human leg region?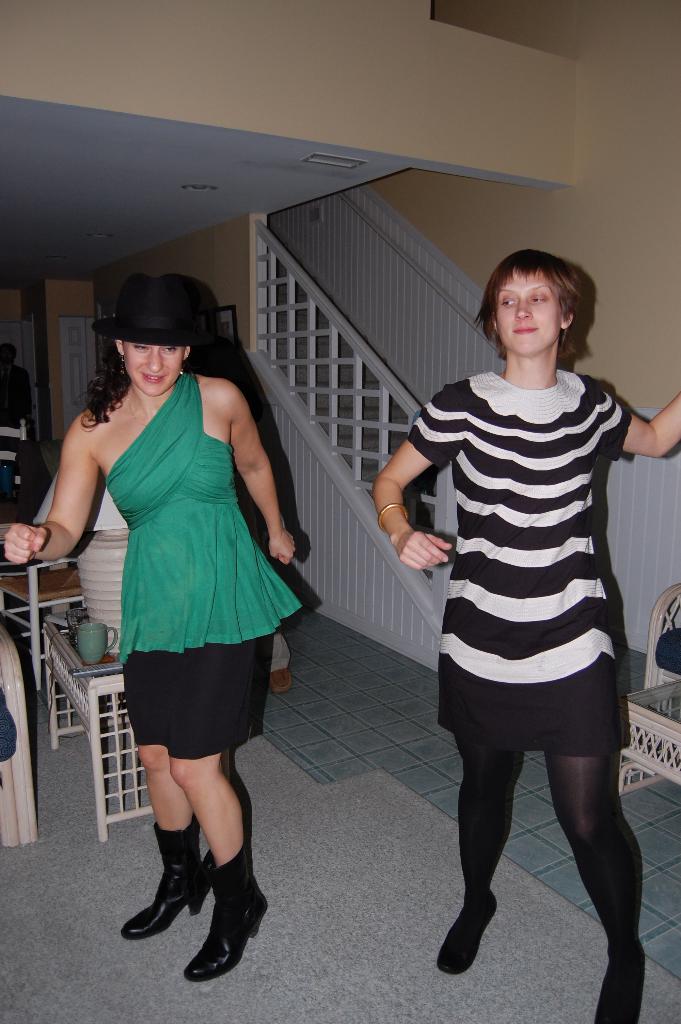
bbox=[552, 749, 636, 1023]
